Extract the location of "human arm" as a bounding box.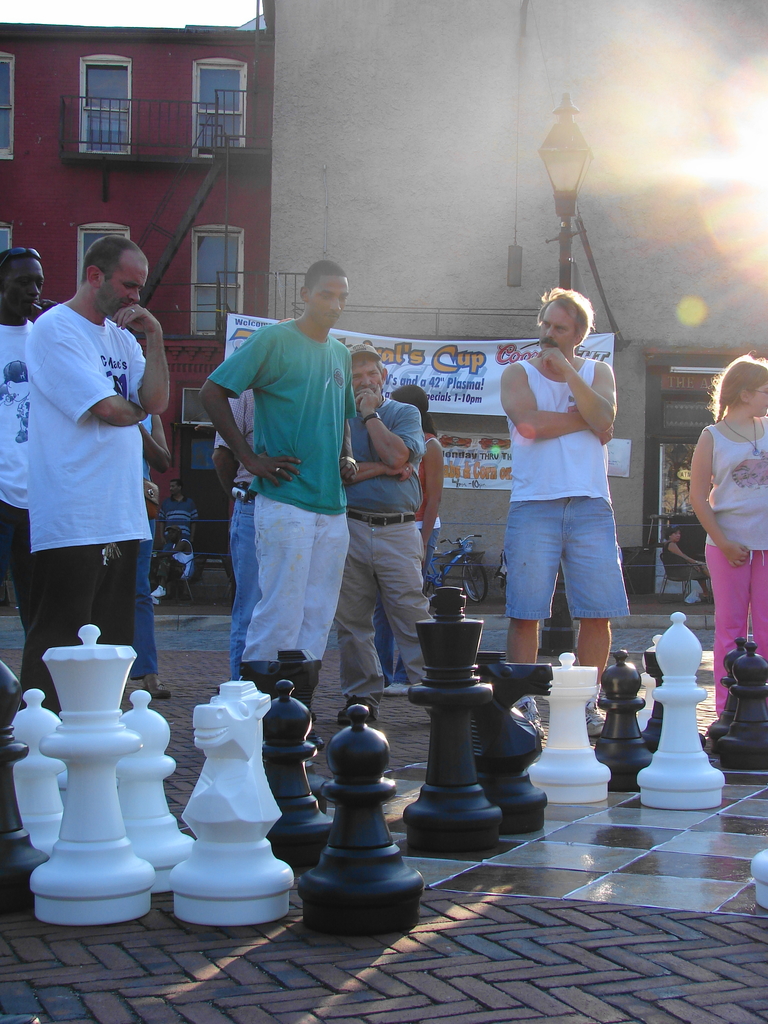
(112, 301, 173, 422).
